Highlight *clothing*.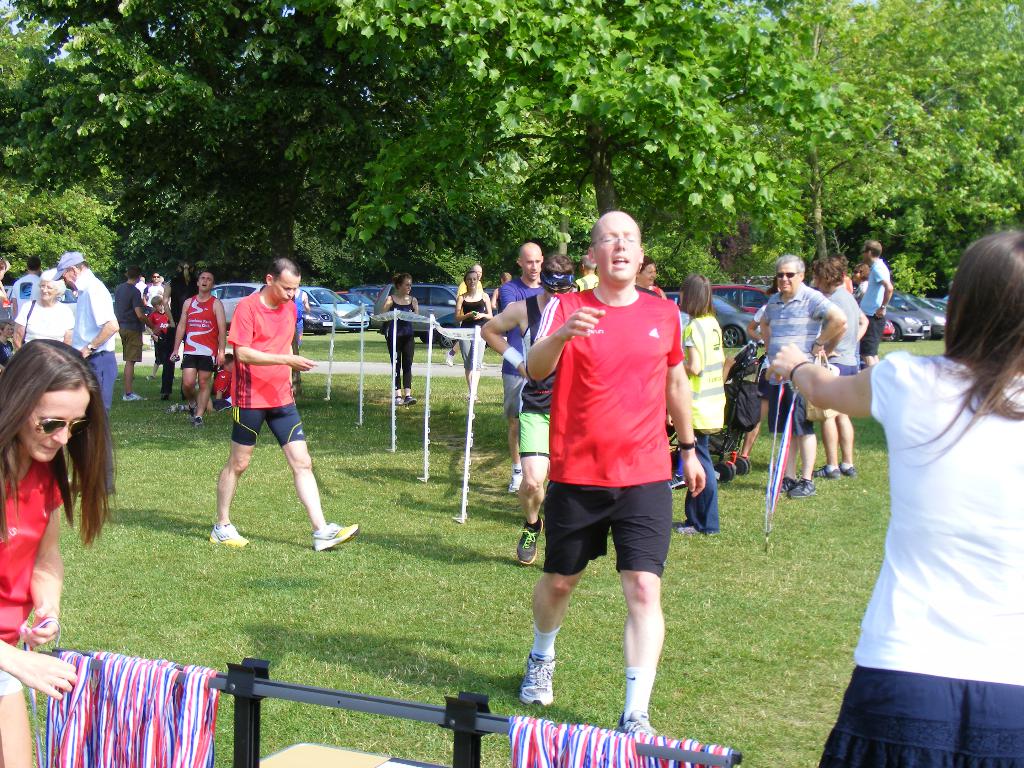
Highlighted region: (left=381, top=278, right=416, bottom=385).
